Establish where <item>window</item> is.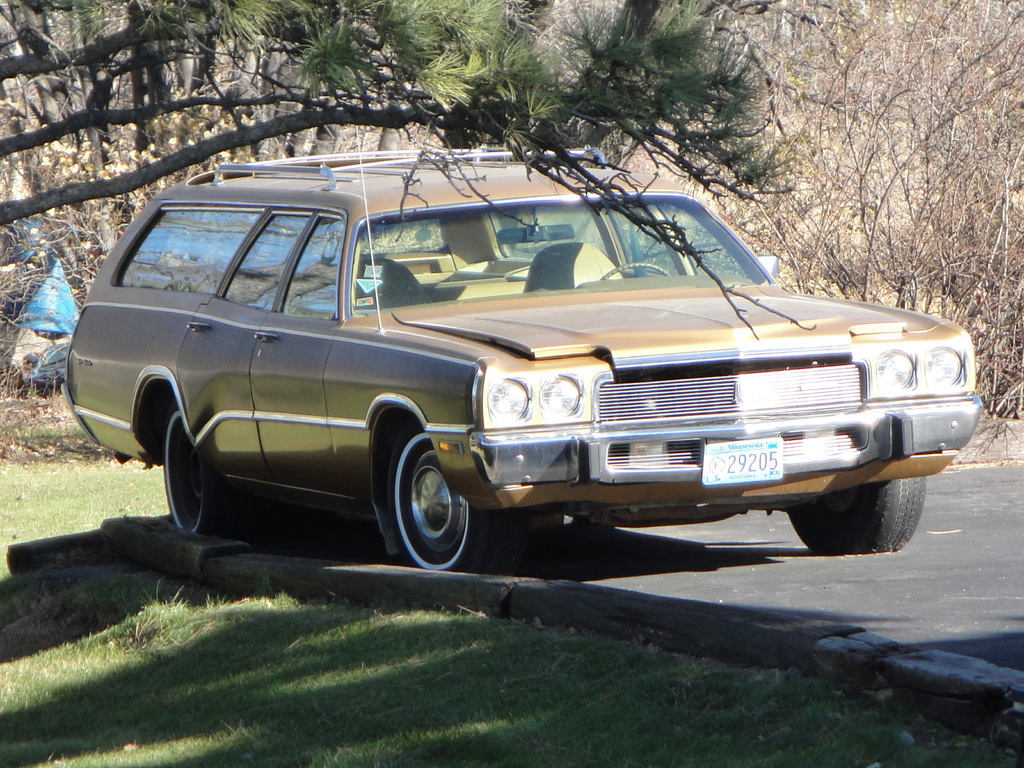
Established at box(117, 209, 268, 295).
